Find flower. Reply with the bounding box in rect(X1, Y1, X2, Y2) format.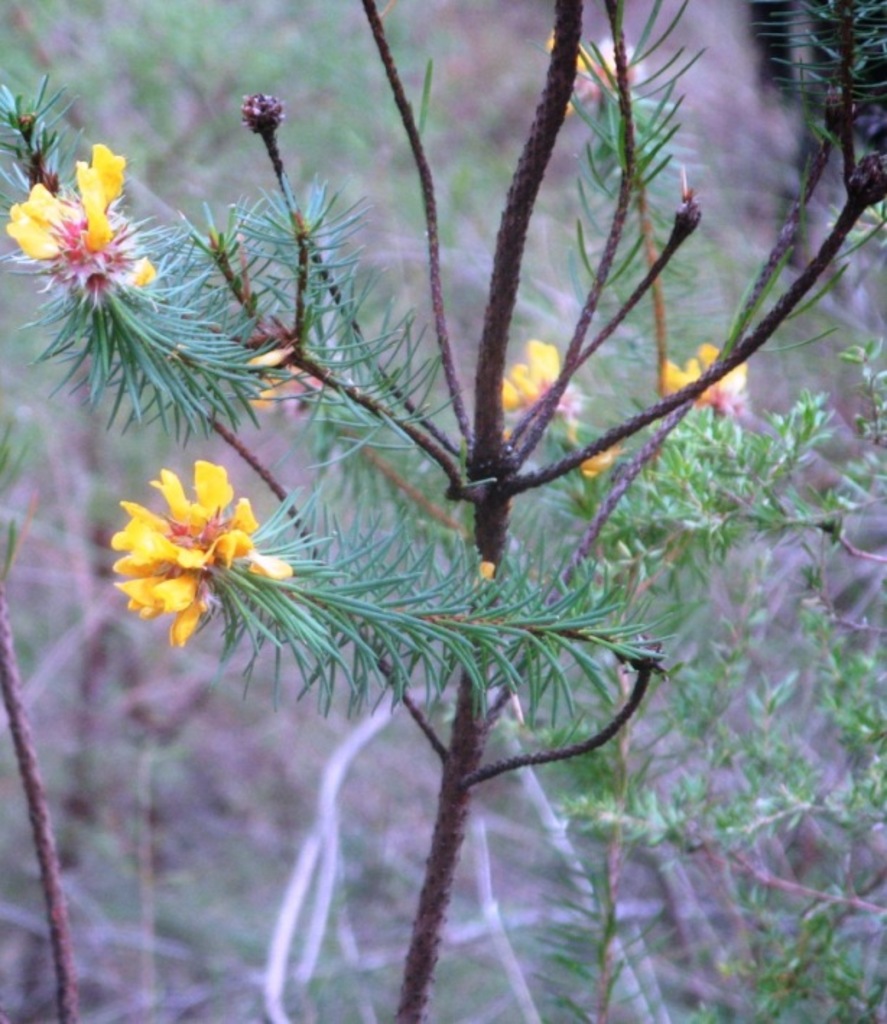
rect(4, 136, 152, 296).
